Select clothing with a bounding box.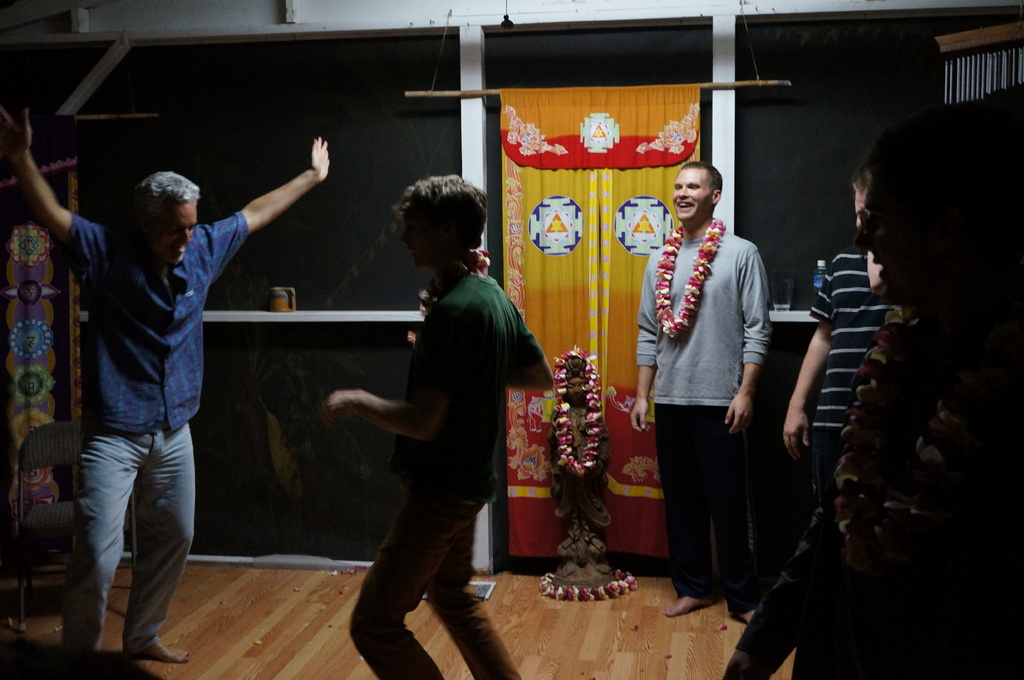
(left=636, top=229, right=772, bottom=615).
